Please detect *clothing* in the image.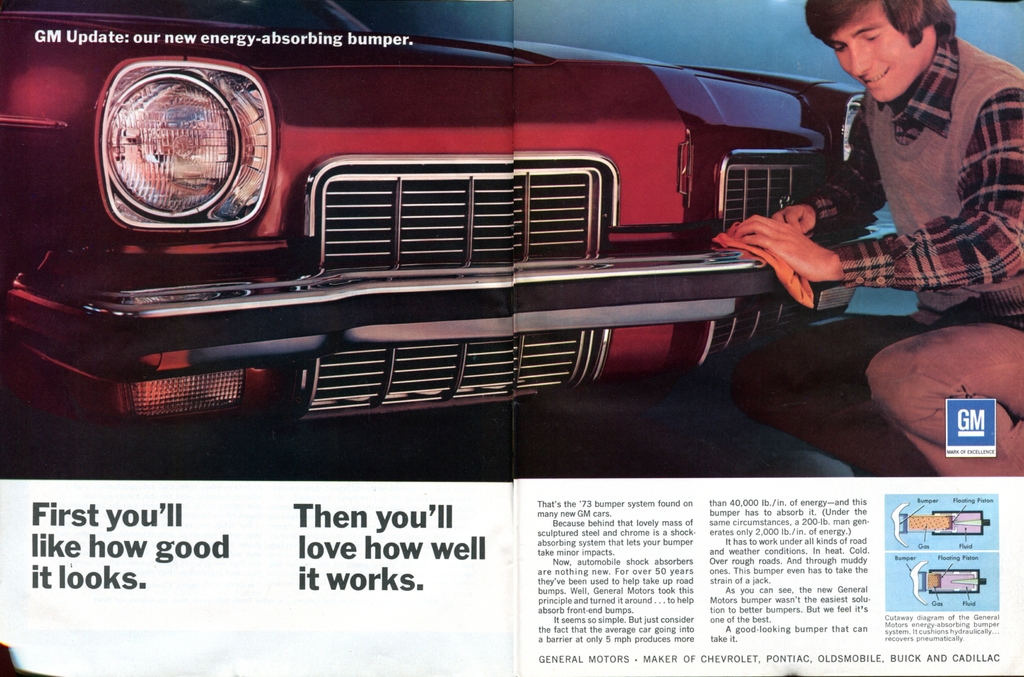
<bbox>799, 31, 1023, 482</bbox>.
